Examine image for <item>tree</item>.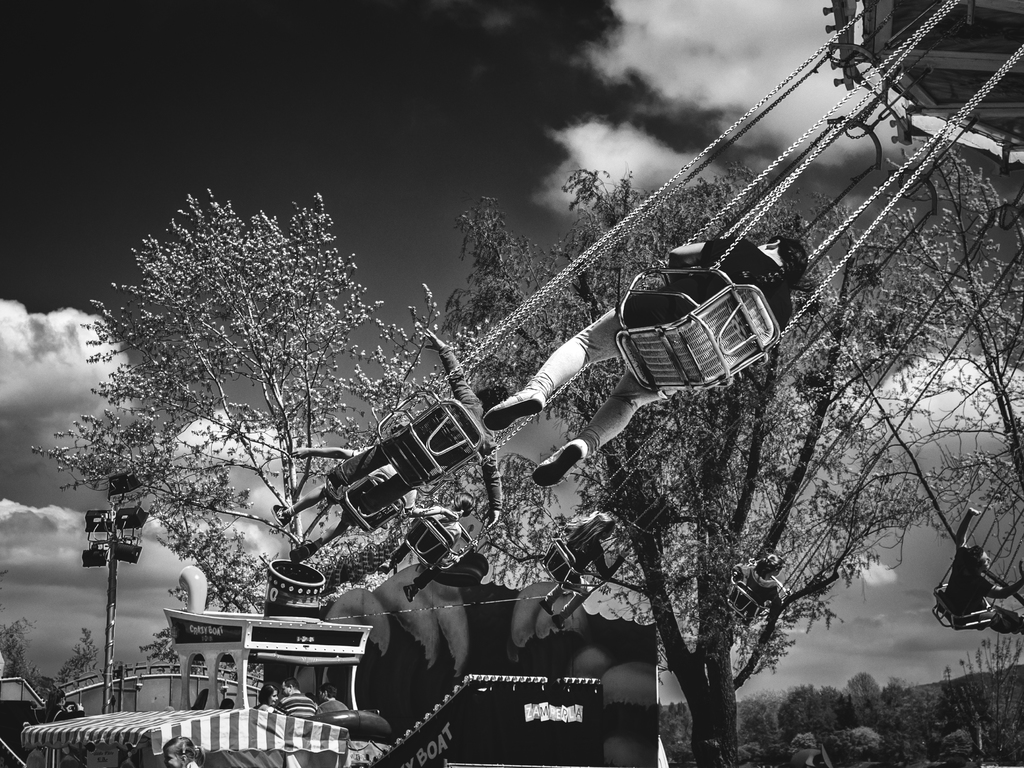
Examination result: bbox(131, 616, 261, 679).
